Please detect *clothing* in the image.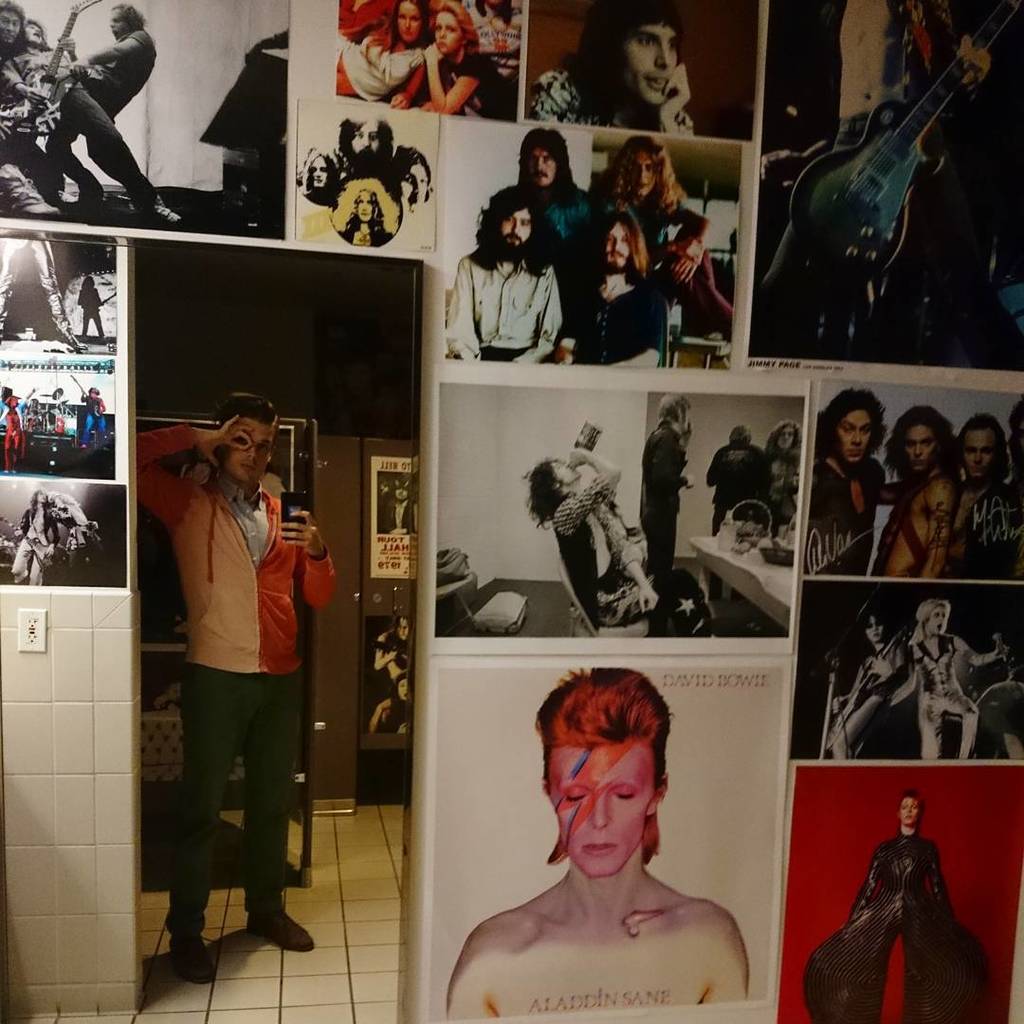
<region>56, 492, 89, 533</region>.
